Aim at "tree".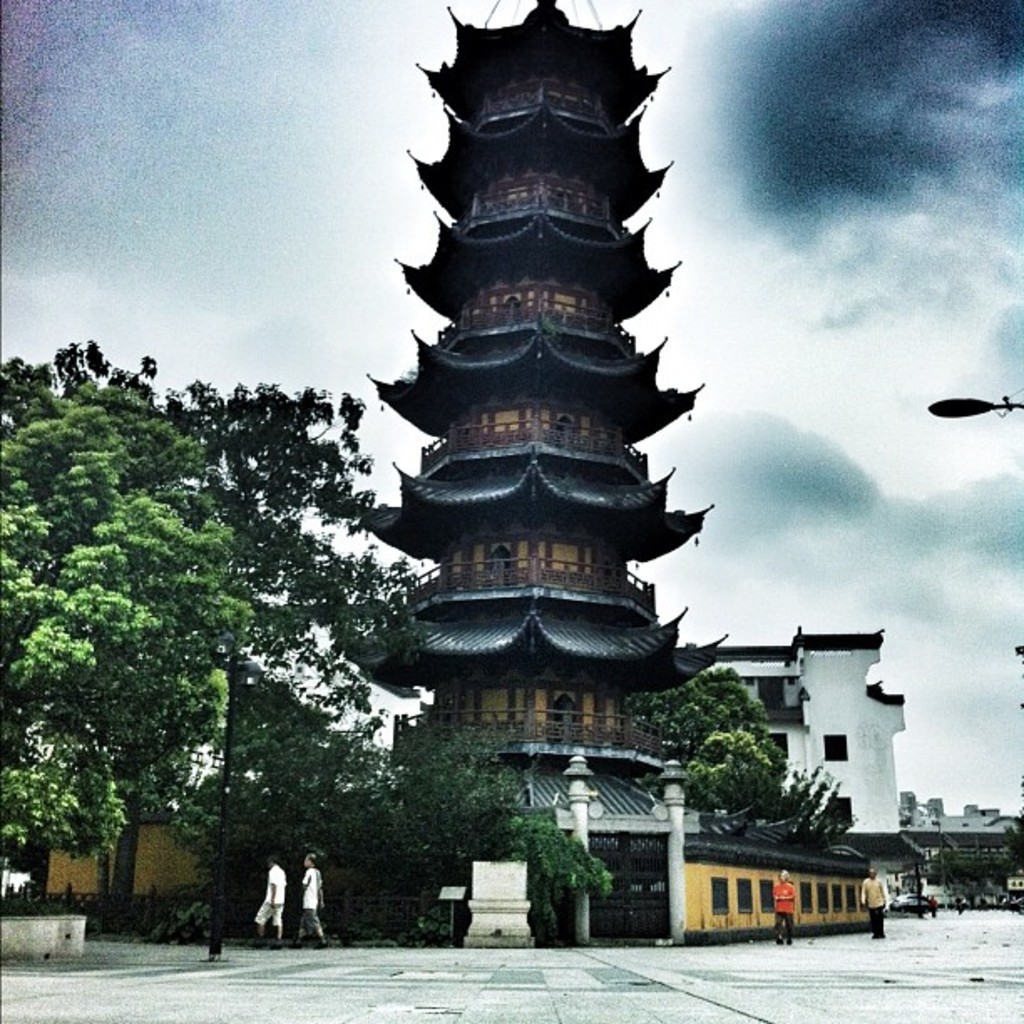
Aimed at BBox(172, 681, 412, 922).
